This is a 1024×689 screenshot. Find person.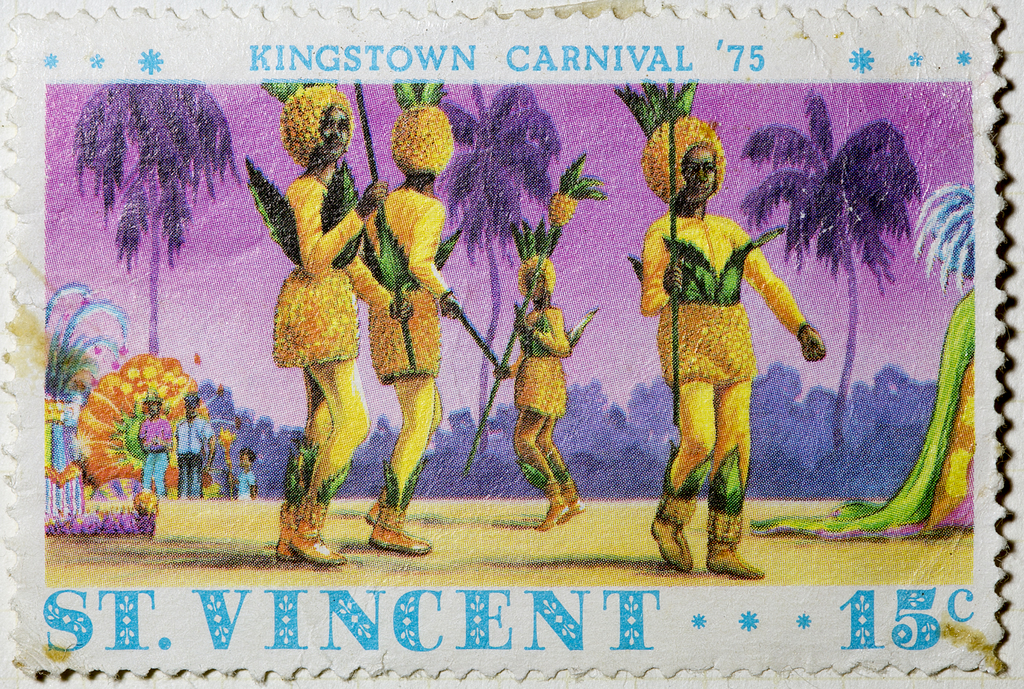
Bounding box: select_region(173, 390, 222, 497).
